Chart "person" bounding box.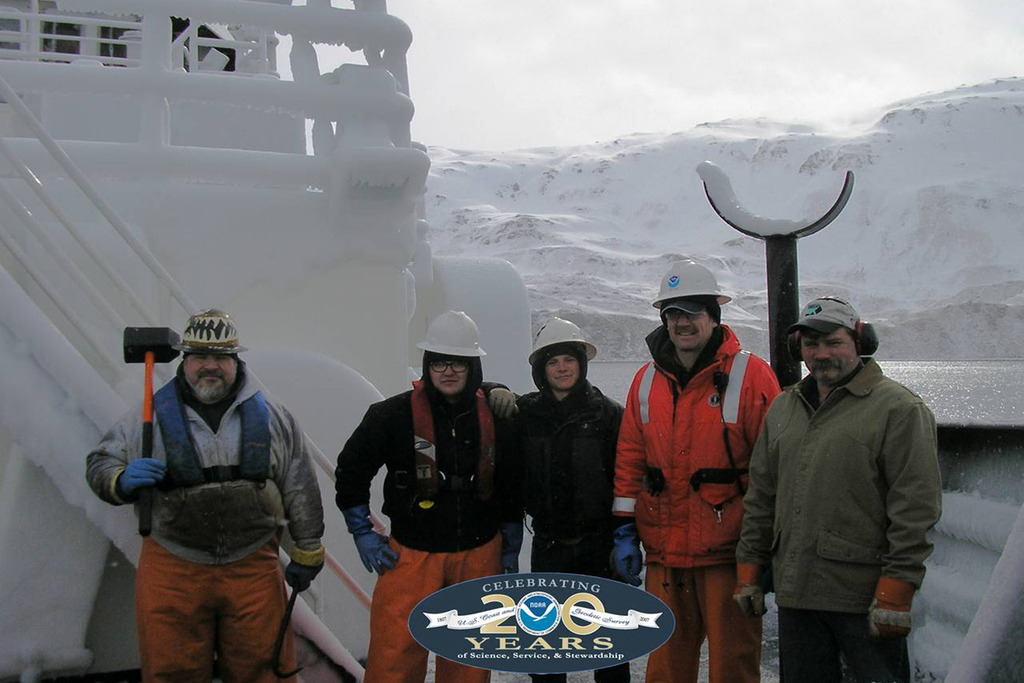
Charted: locate(732, 290, 945, 682).
